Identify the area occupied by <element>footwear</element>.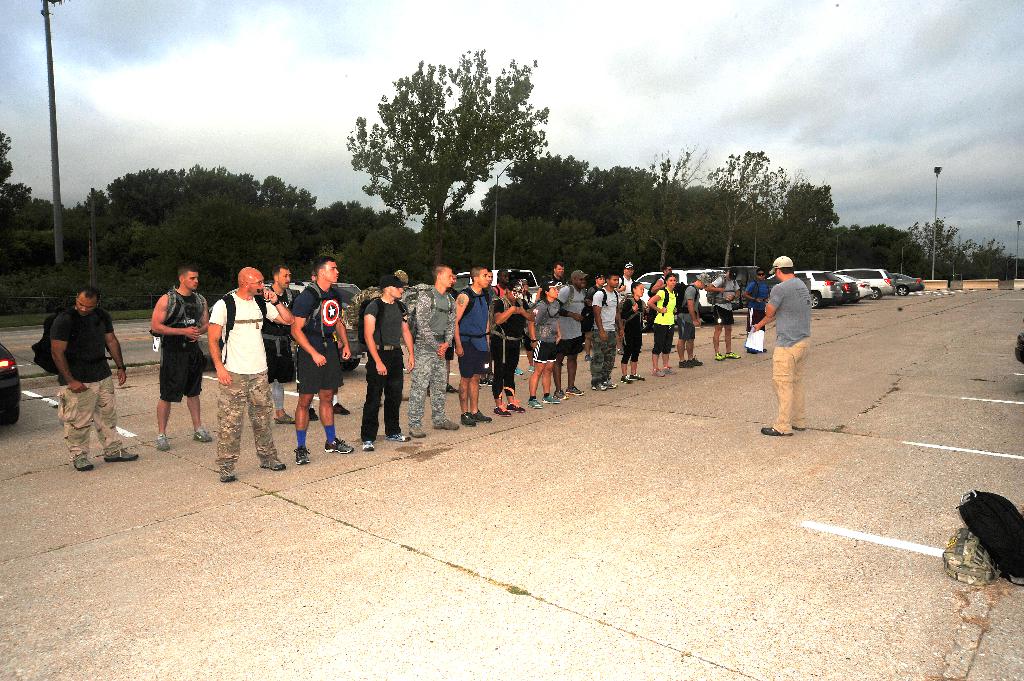
Area: 426,387,429,397.
